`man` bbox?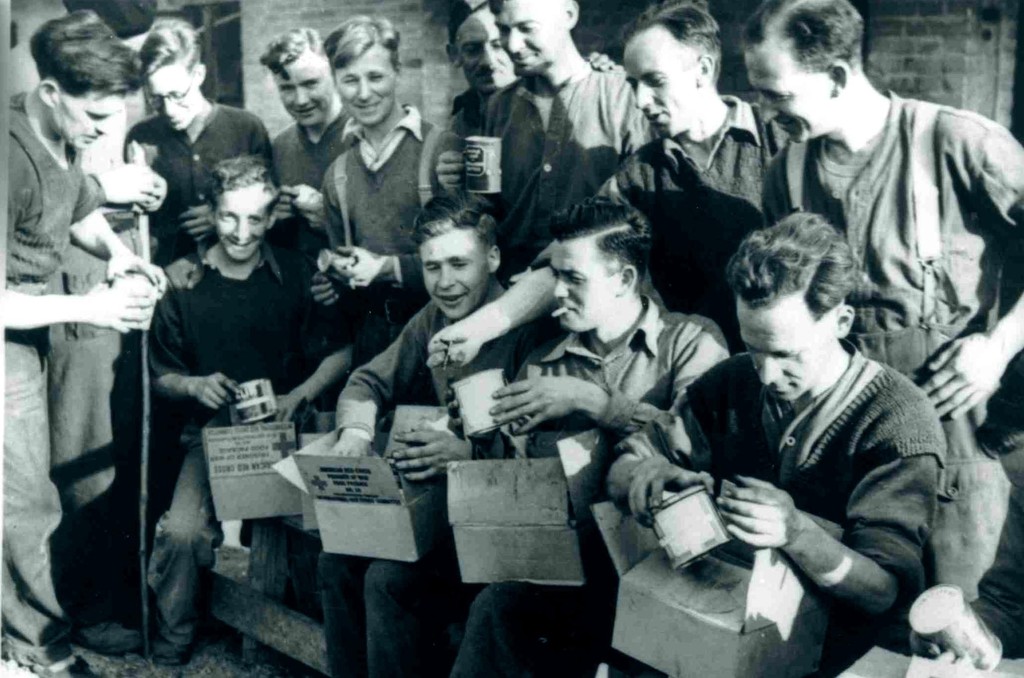
[445,204,746,677]
